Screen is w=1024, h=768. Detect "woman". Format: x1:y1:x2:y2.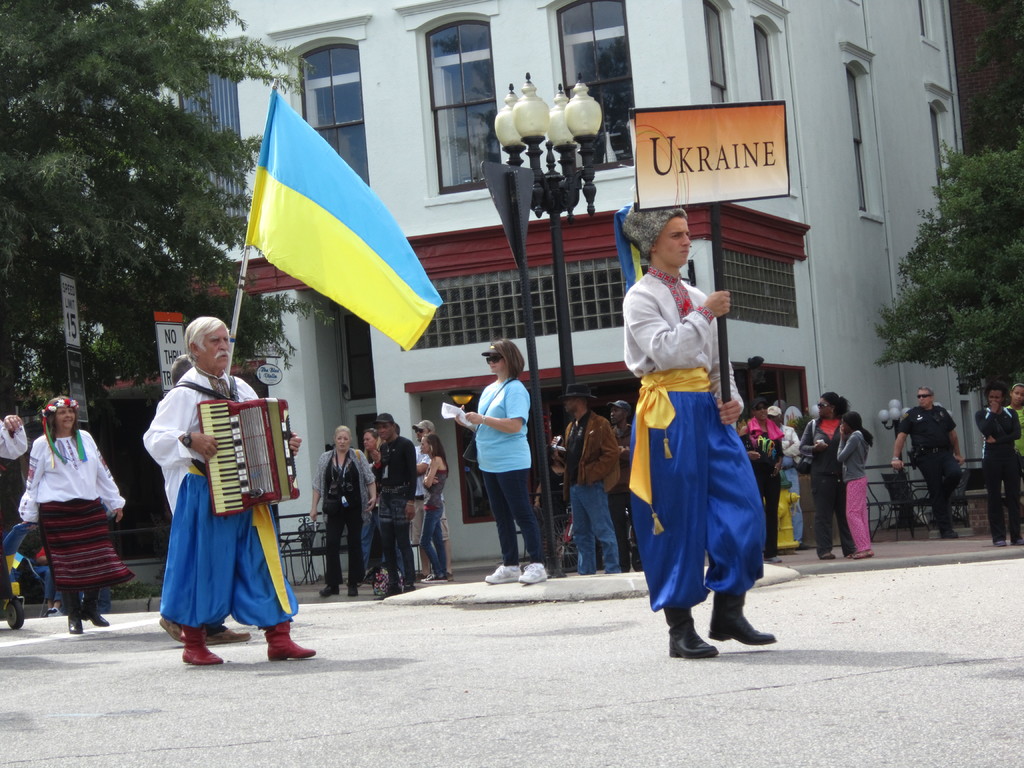
299:414:387:603.
